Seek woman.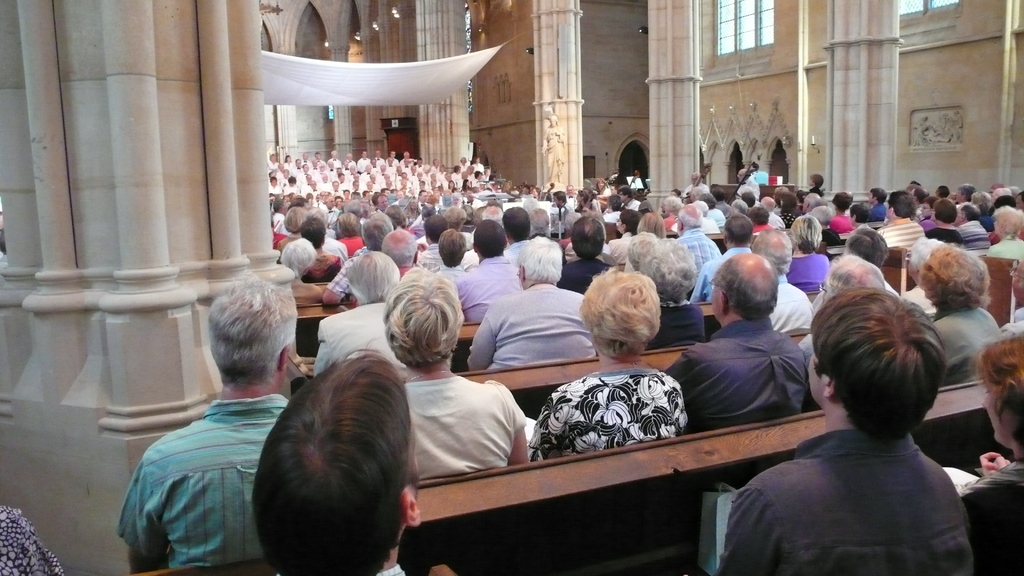
box=[924, 245, 1001, 387].
